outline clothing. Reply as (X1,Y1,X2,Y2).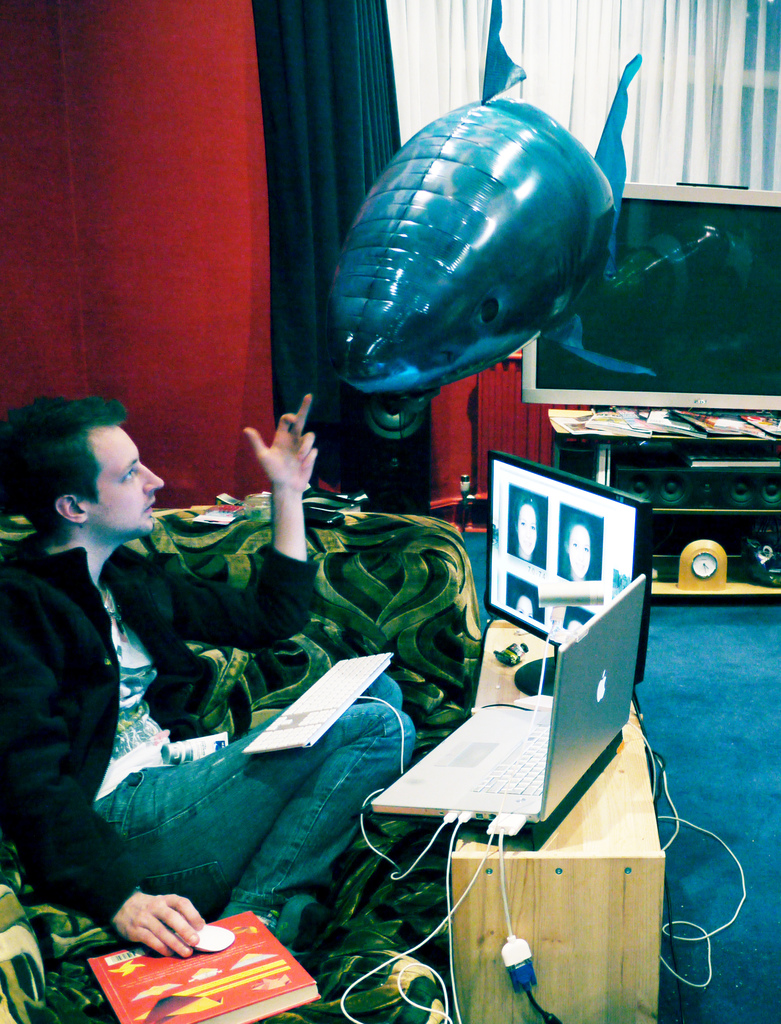
(22,441,466,950).
